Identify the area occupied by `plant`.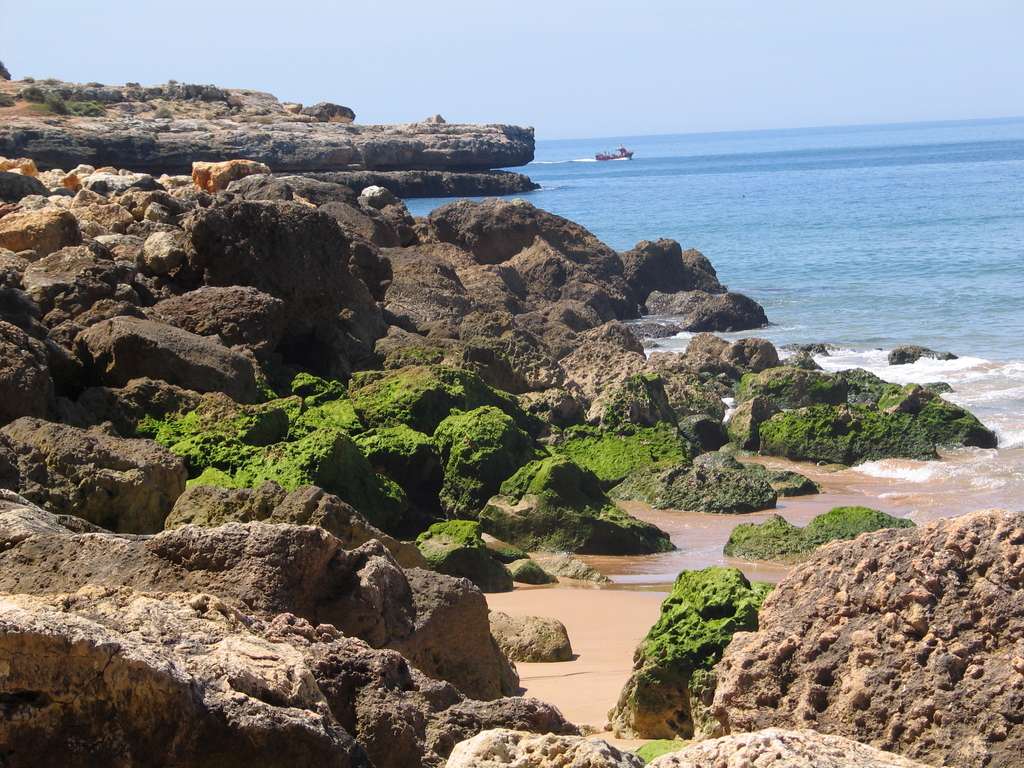
Area: pyautogui.locateOnScreen(44, 77, 65, 86).
